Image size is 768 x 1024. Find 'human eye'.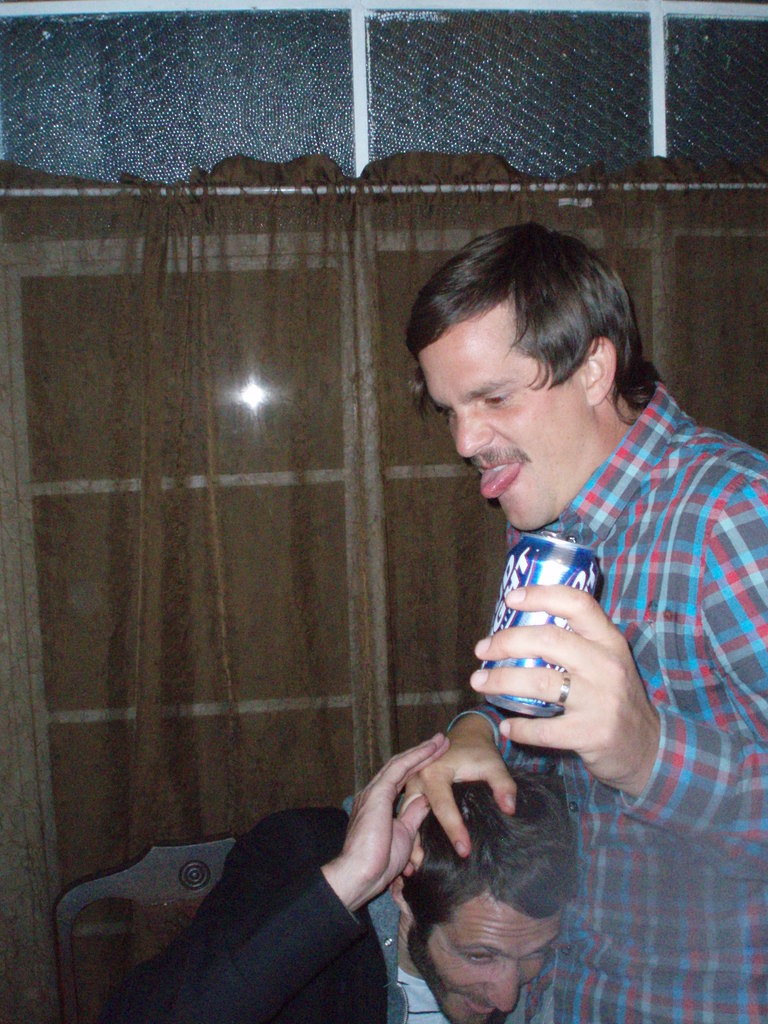
bbox(522, 947, 548, 963).
